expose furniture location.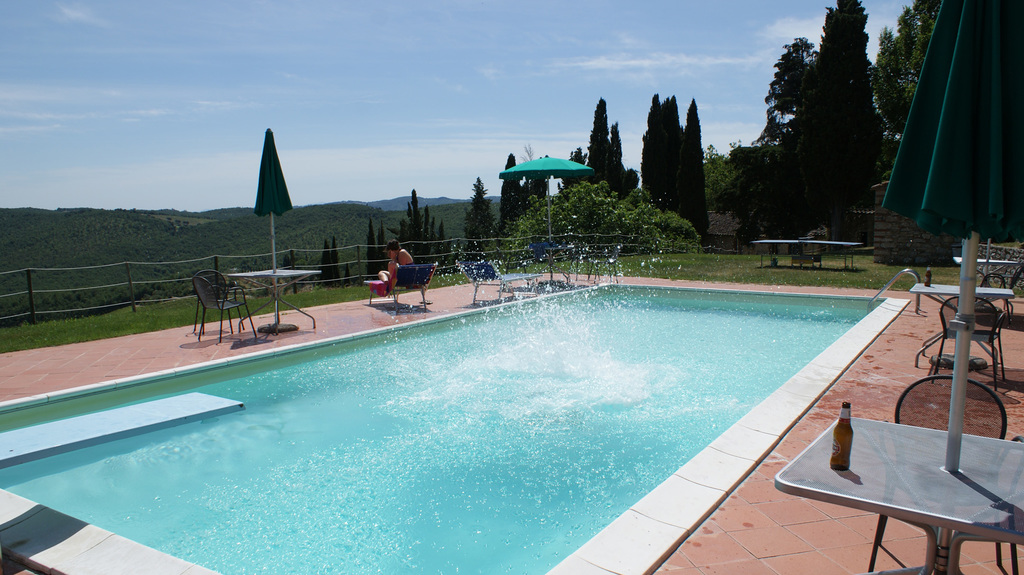
Exposed at [953,256,1016,288].
